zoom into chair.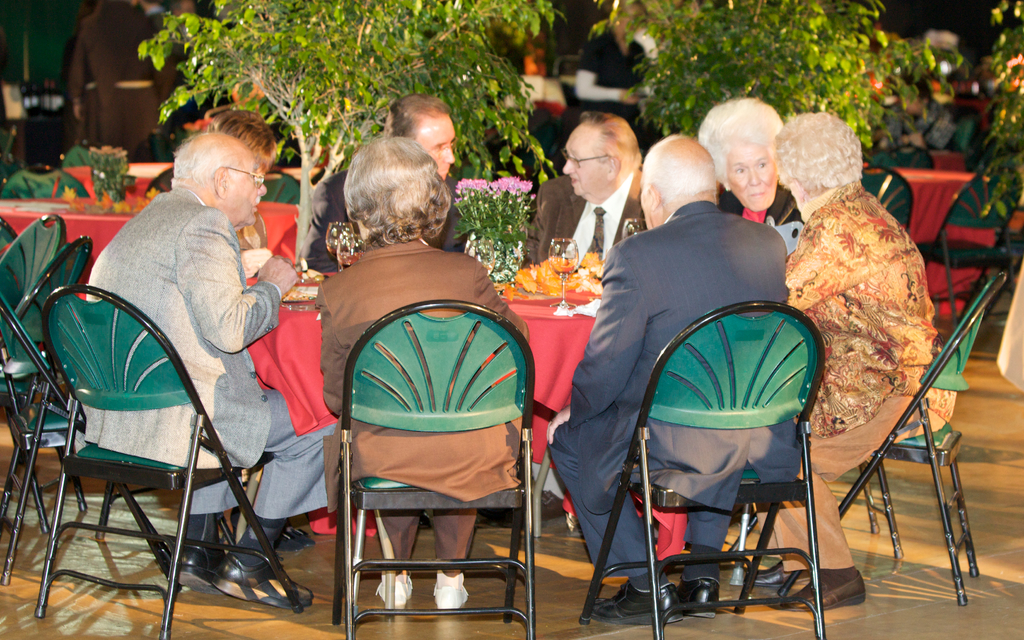
Zoom target: <region>262, 168, 309, 204</region>.
